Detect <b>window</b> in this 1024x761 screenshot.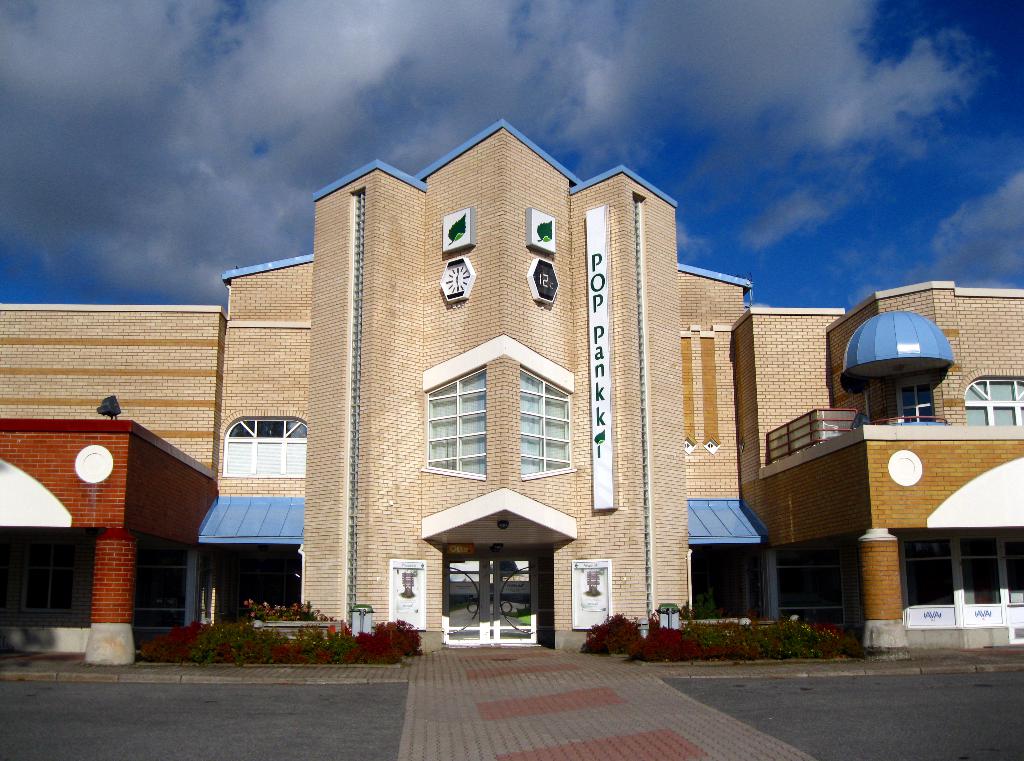
Detection: bbox=(963, 378, 1023, 424).
